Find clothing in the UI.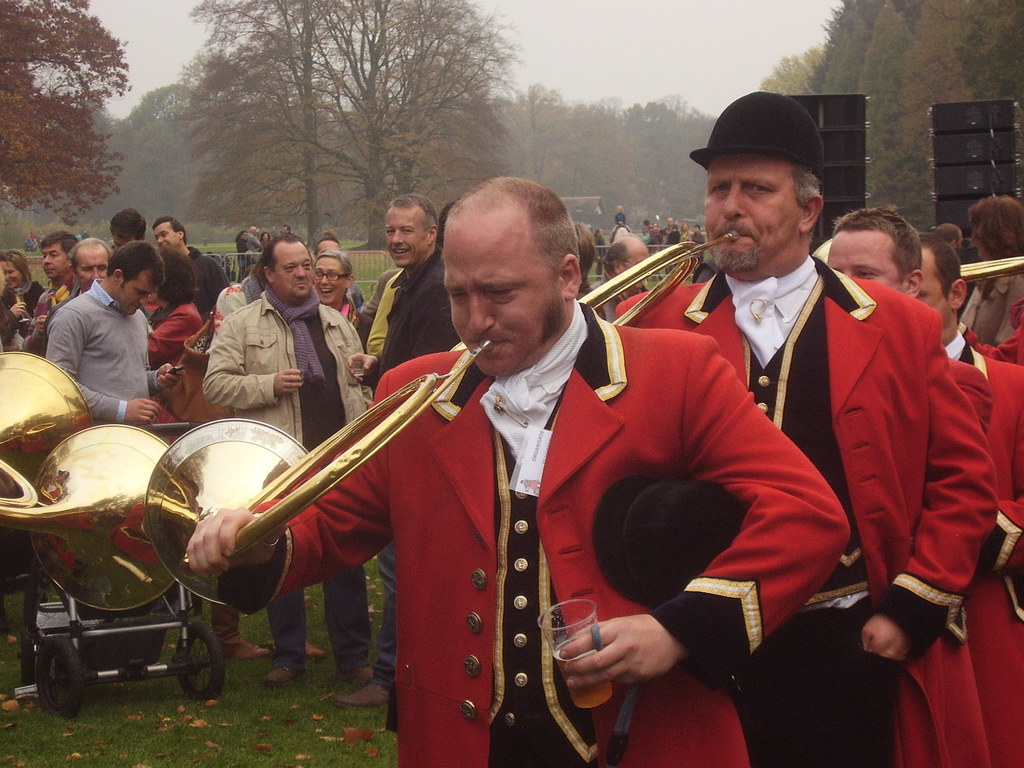
UI element at region(886, 355, 996, 767).
